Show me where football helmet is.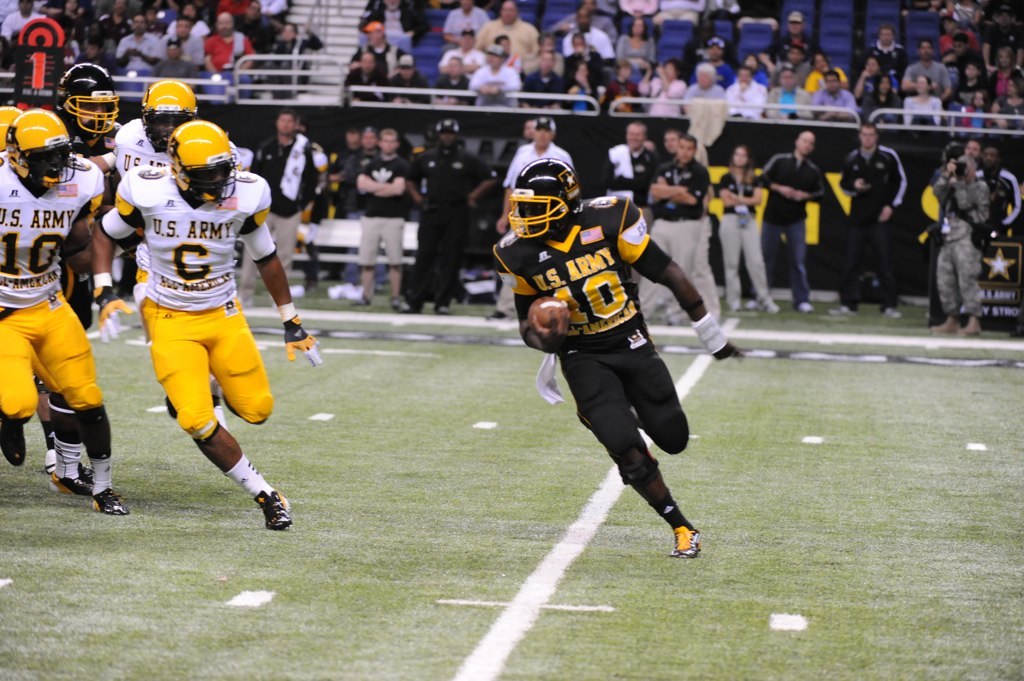
football helmet is at bbox=(7, 106, 87, 191).
